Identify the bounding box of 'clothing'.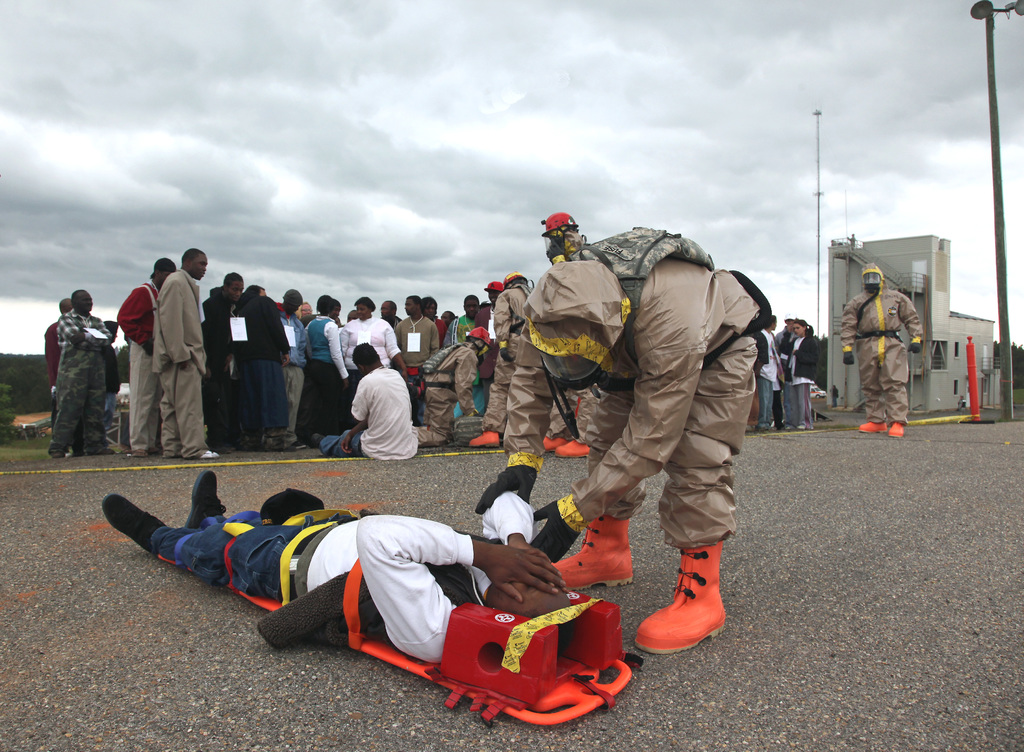
[150, 488, 534, 646].
